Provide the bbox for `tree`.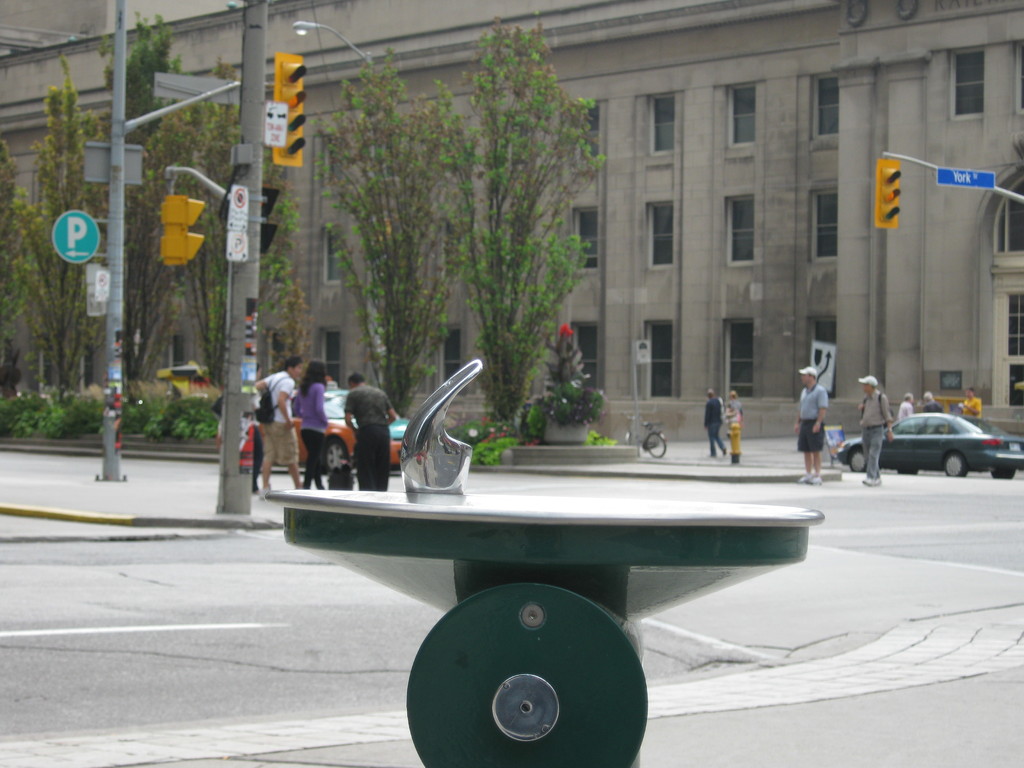
select_region(318, 45, 467, 414).
